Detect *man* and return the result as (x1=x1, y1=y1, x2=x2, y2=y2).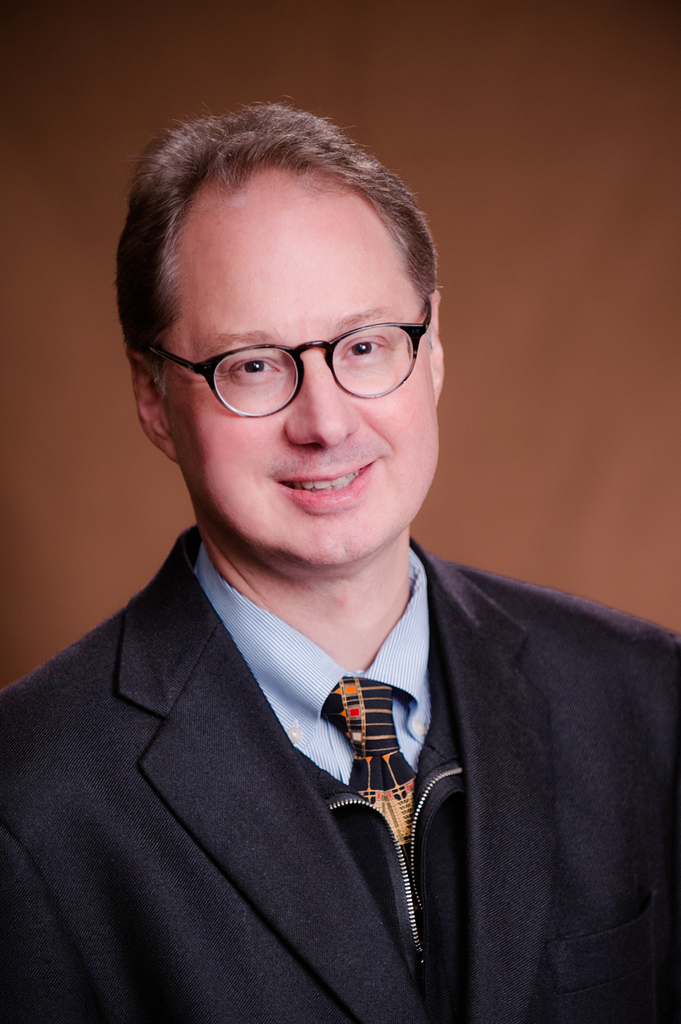
(x1=0, y1=156, x2=679, y2=1003).
